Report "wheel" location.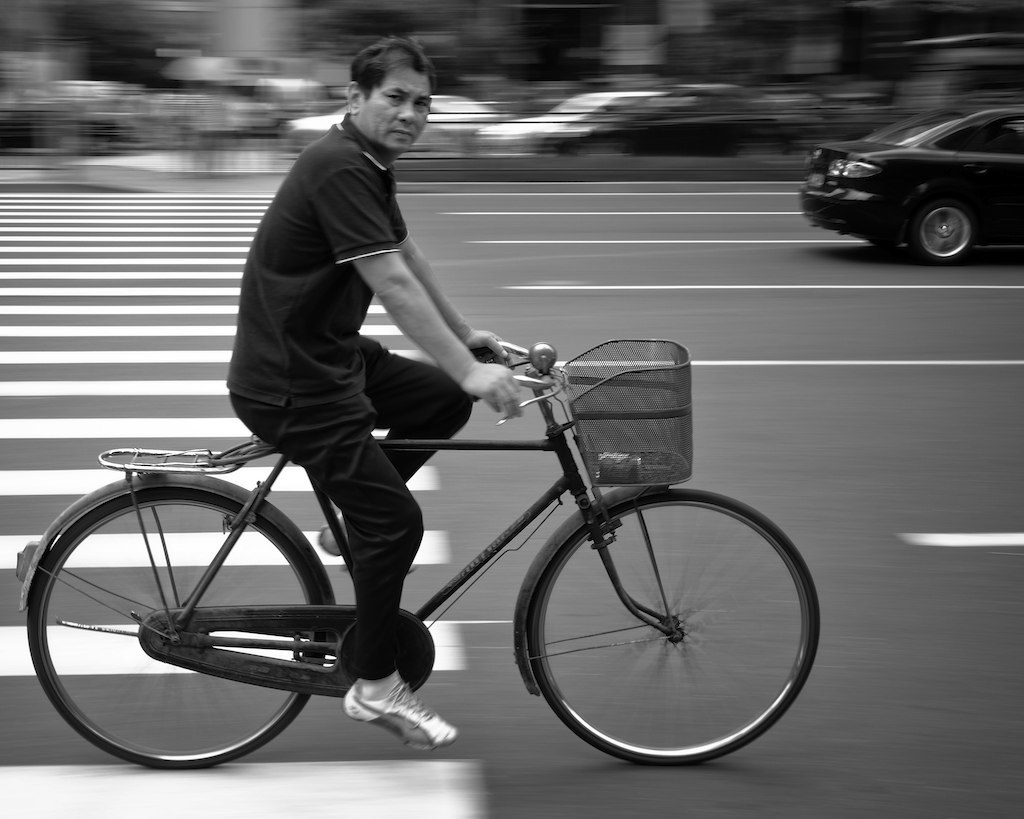
Report: [28, 488, 324, 769].
